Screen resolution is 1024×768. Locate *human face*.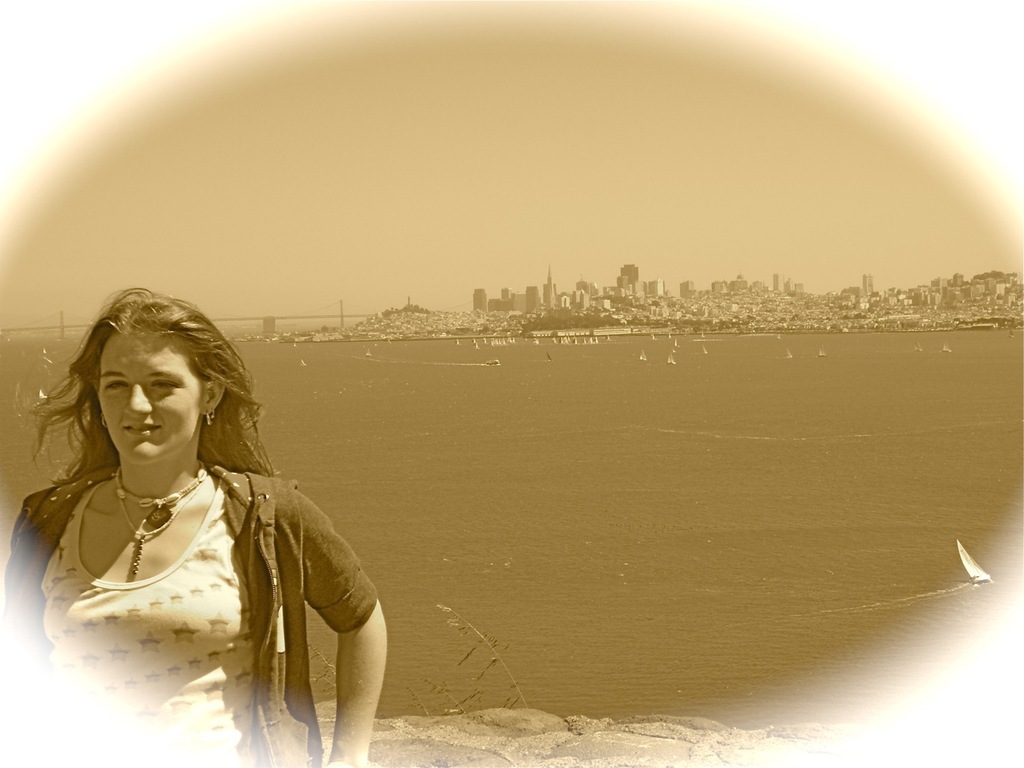
[93, 330, 206, 466].
